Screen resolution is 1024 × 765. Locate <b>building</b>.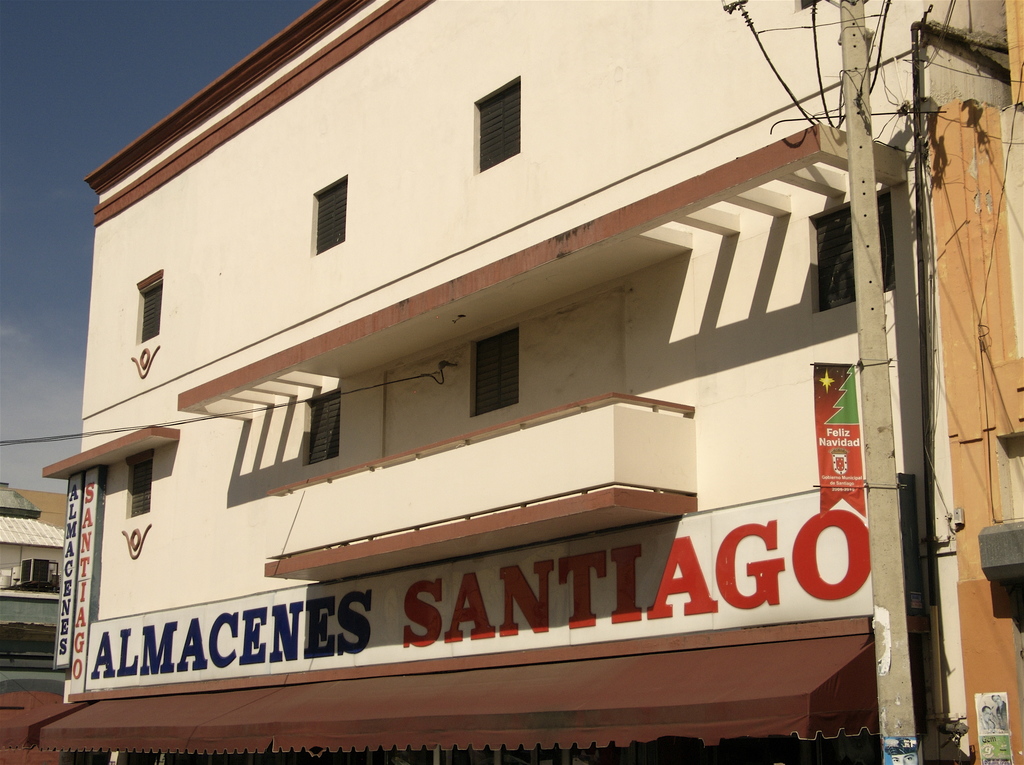
927 0 1023 763.
